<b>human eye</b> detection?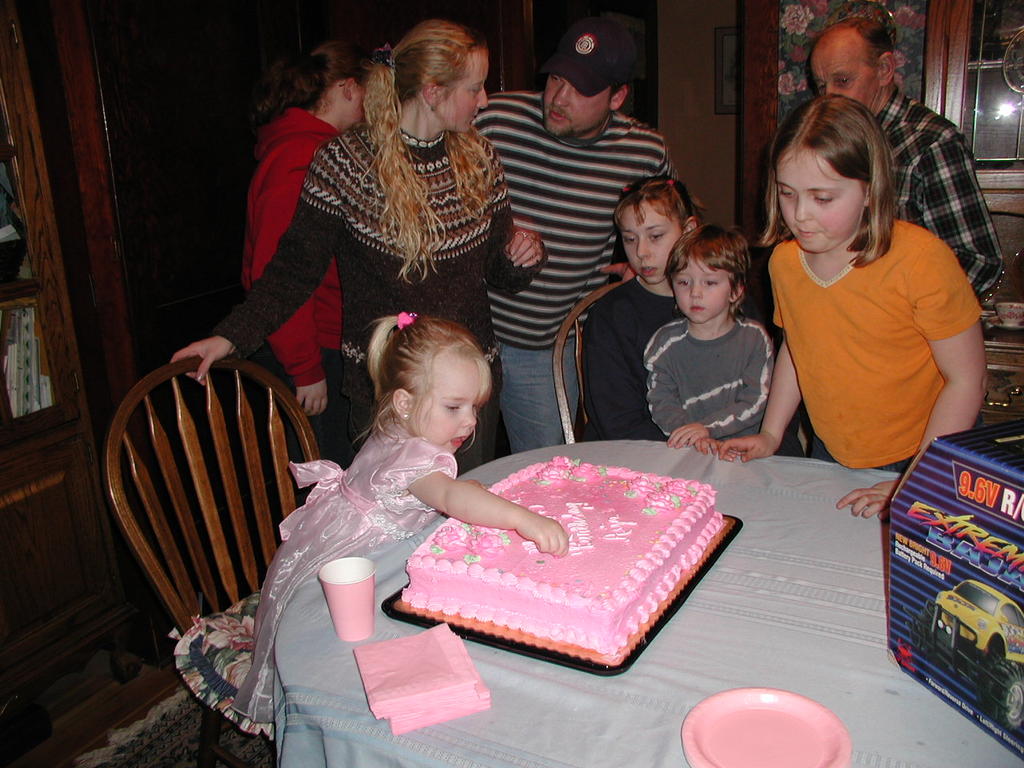
<region>443, 399, 463, 413</region>
